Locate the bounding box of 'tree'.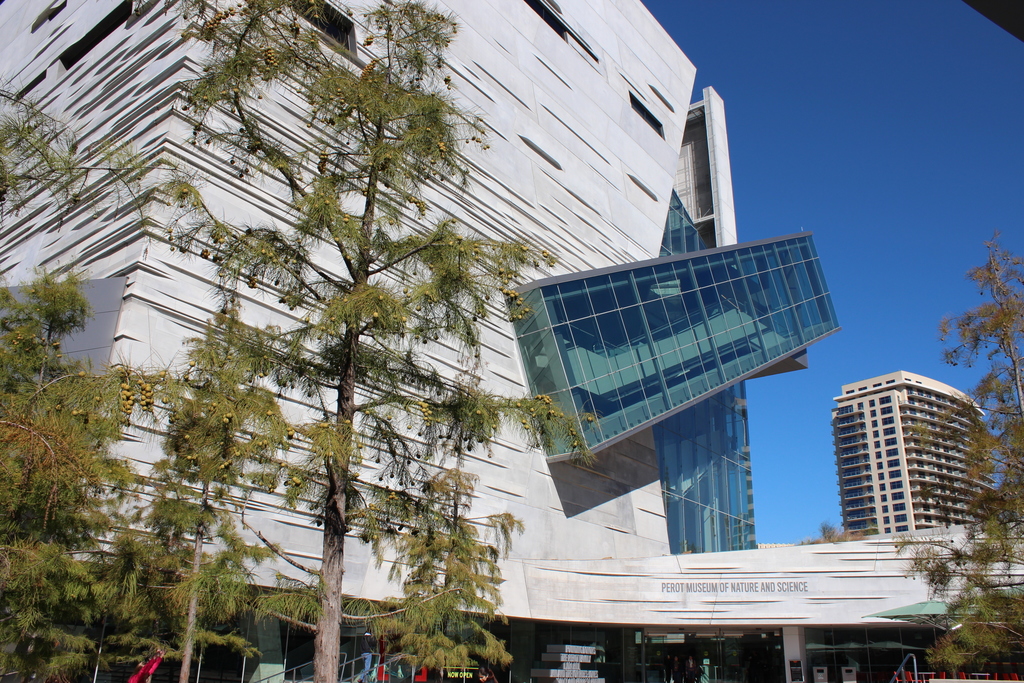
Bounding box: [0, 261, 139, 555].
